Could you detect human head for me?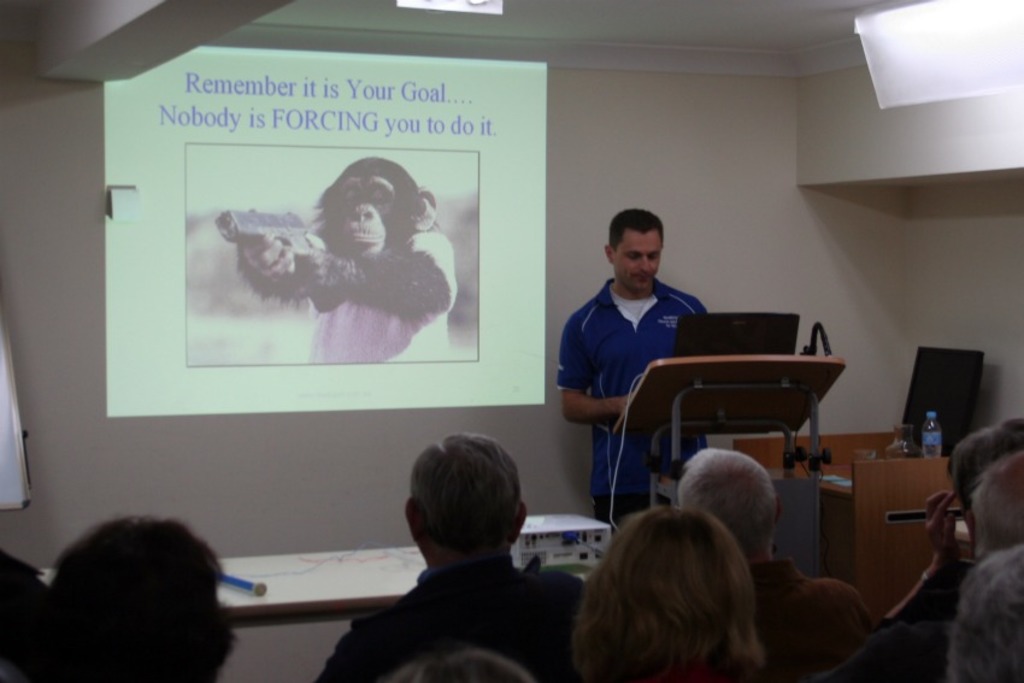
Detection result: <bbox>573, 507, 766, 682</bbox>.
